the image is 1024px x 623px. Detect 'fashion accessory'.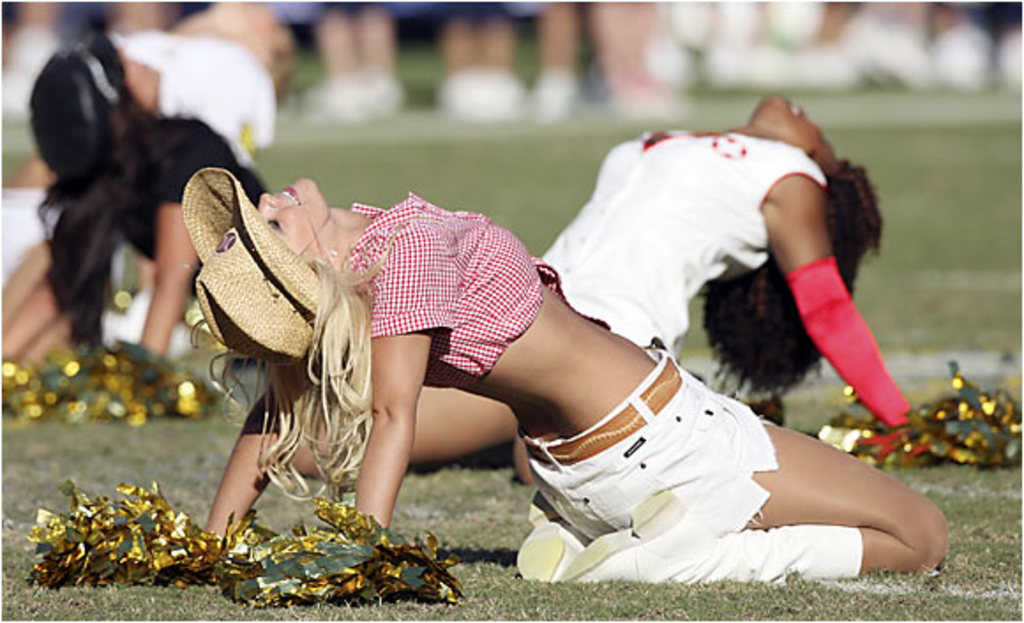
Detection: box=[177, 162, 328, 367].
